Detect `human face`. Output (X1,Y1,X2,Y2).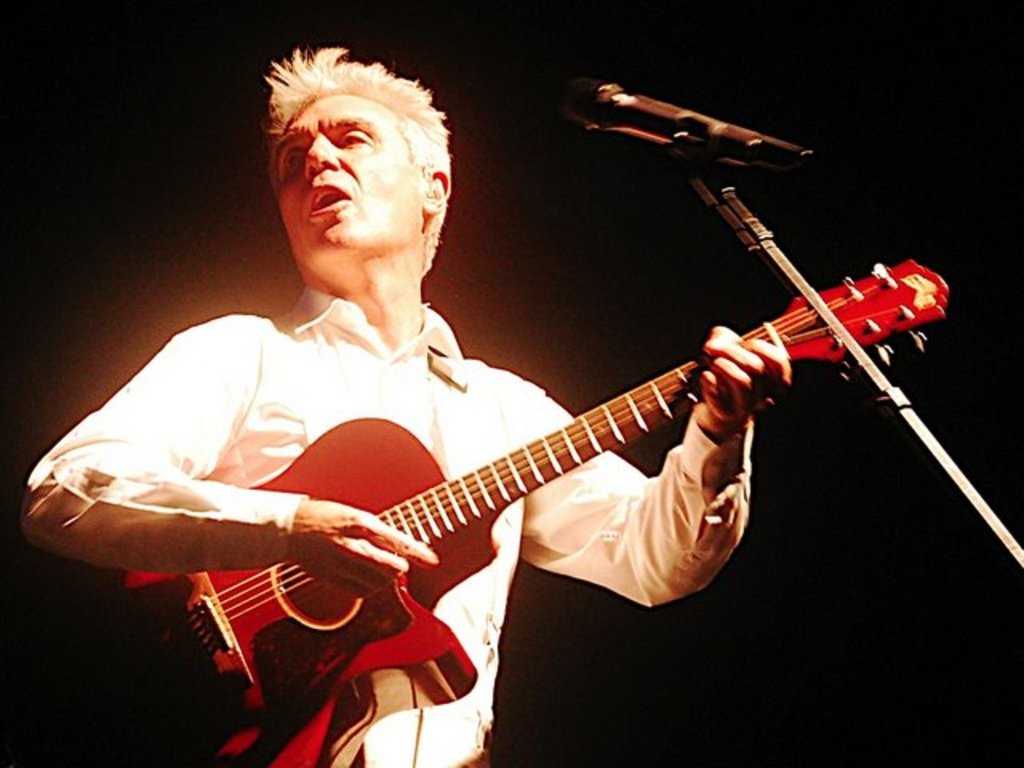
(272,91,430,258).
